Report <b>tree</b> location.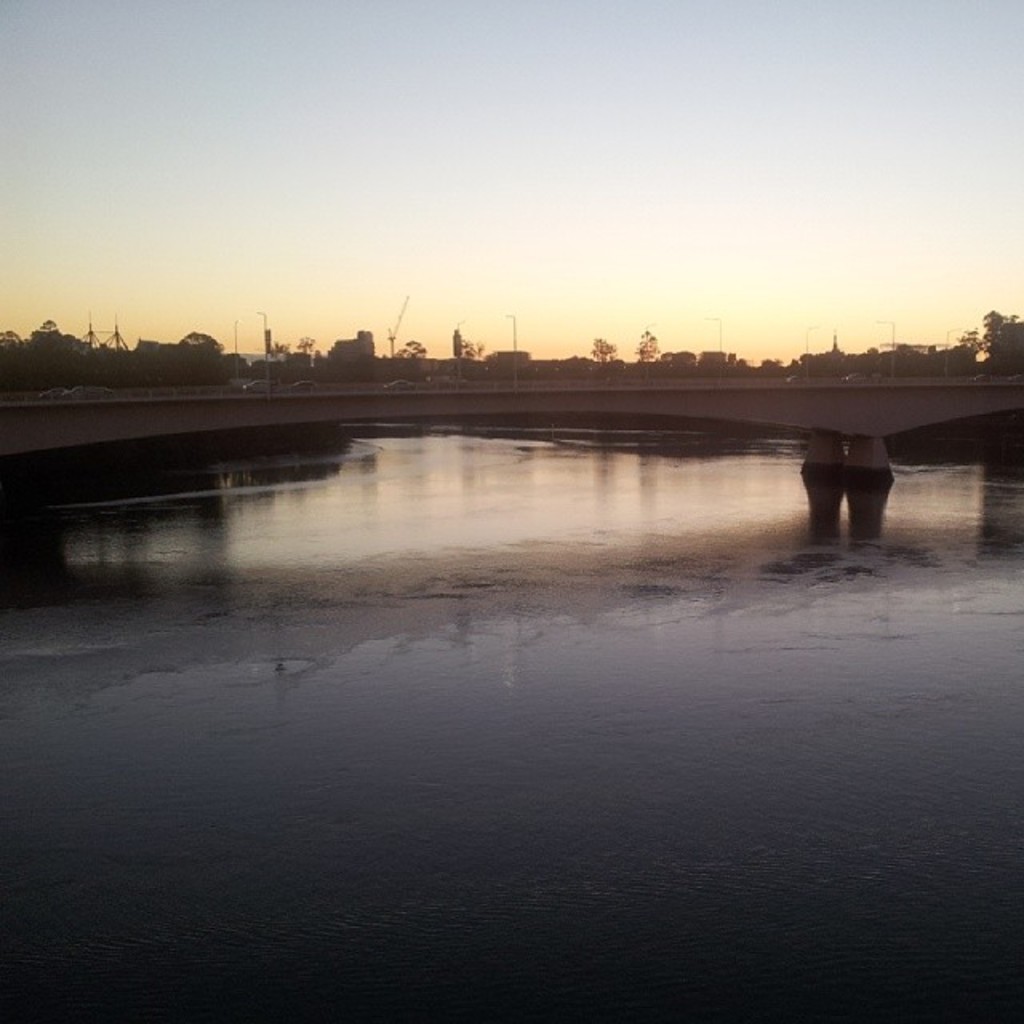
Report: <region>298, 331, 315, 357</region>.
